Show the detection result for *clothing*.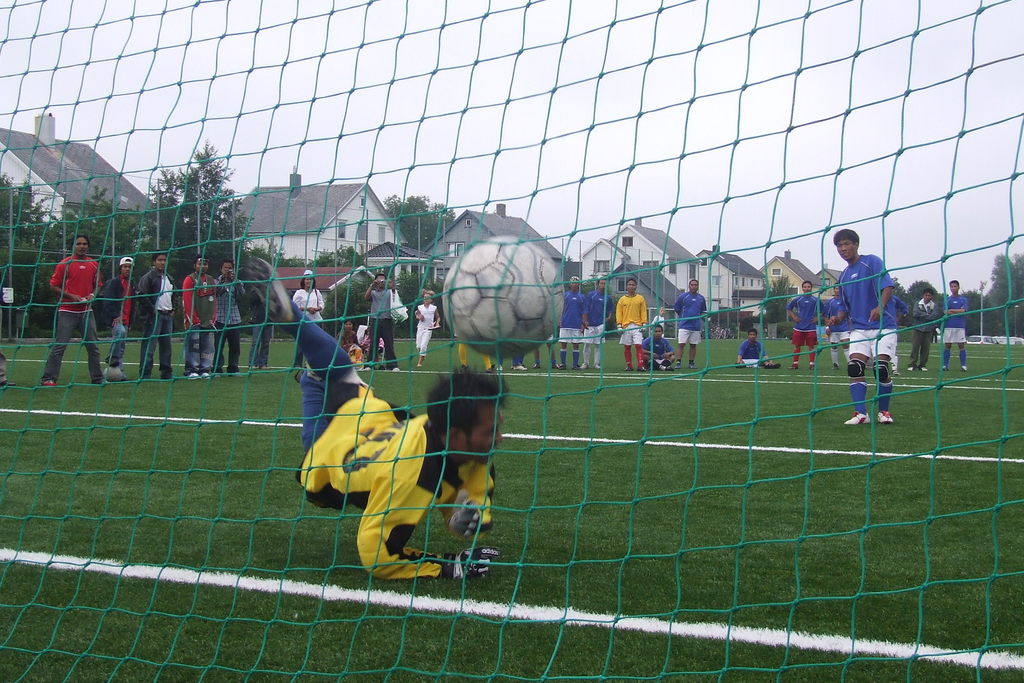
211,277,243,375.
